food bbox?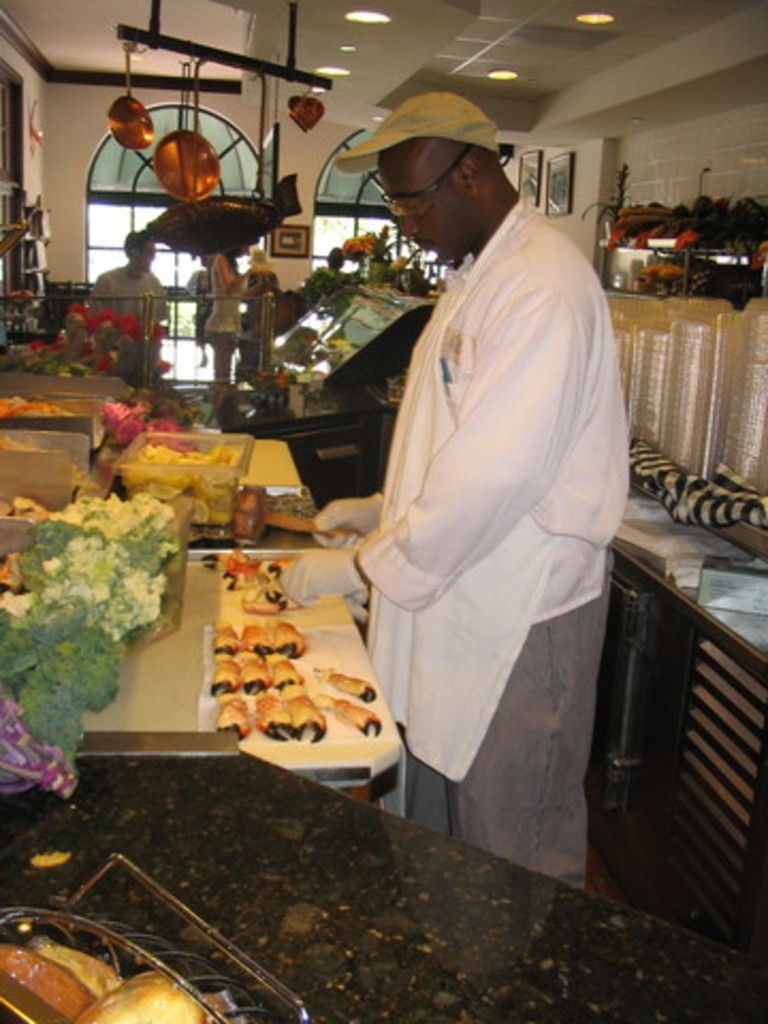
(245,619,275,651)
